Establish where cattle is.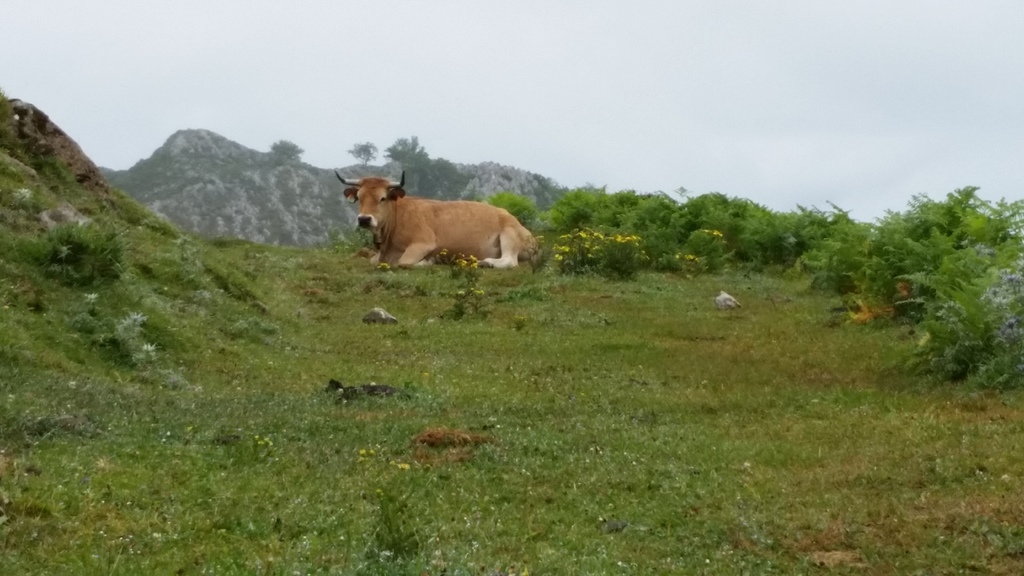
Established at [332,164,536,275].
